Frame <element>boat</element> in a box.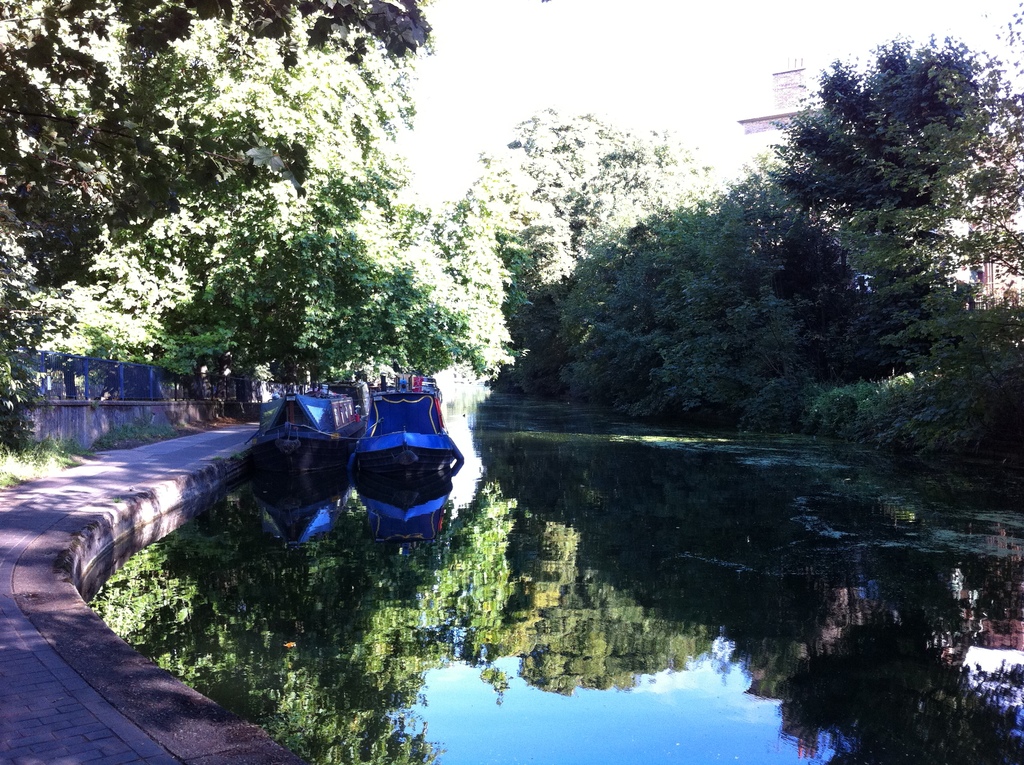
[255,356,369,476].
